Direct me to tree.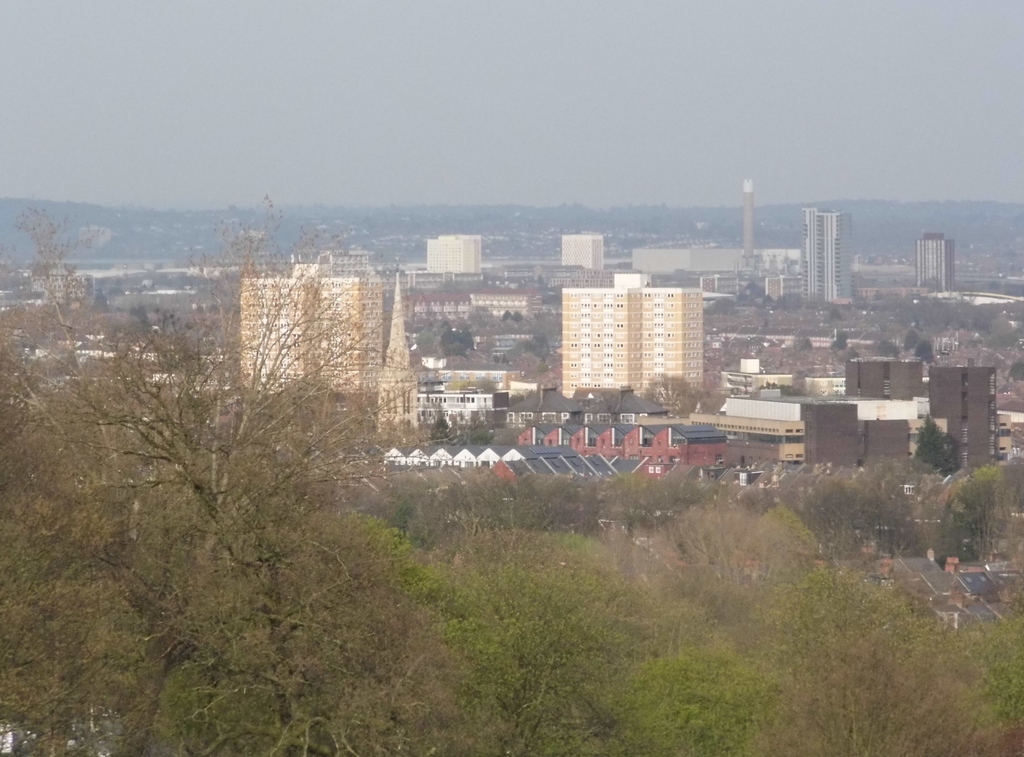
Direction: x1=918 y1=409 x2=959 y2=470.
